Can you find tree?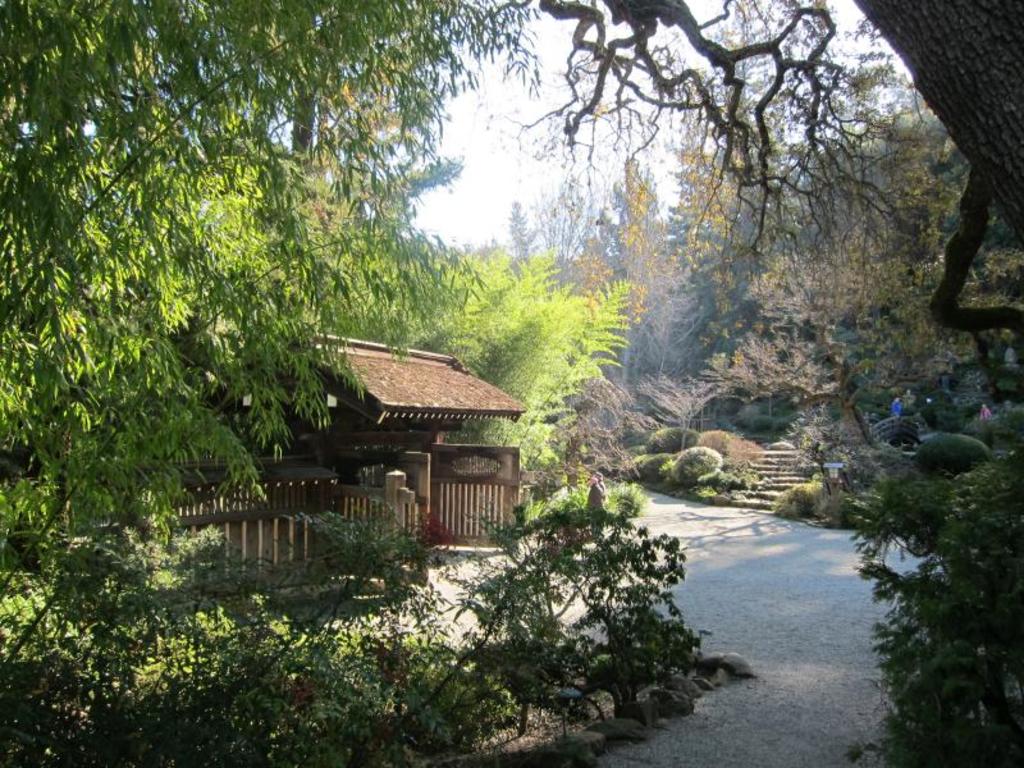
Yes, bounding box: 845,442,993,742.
